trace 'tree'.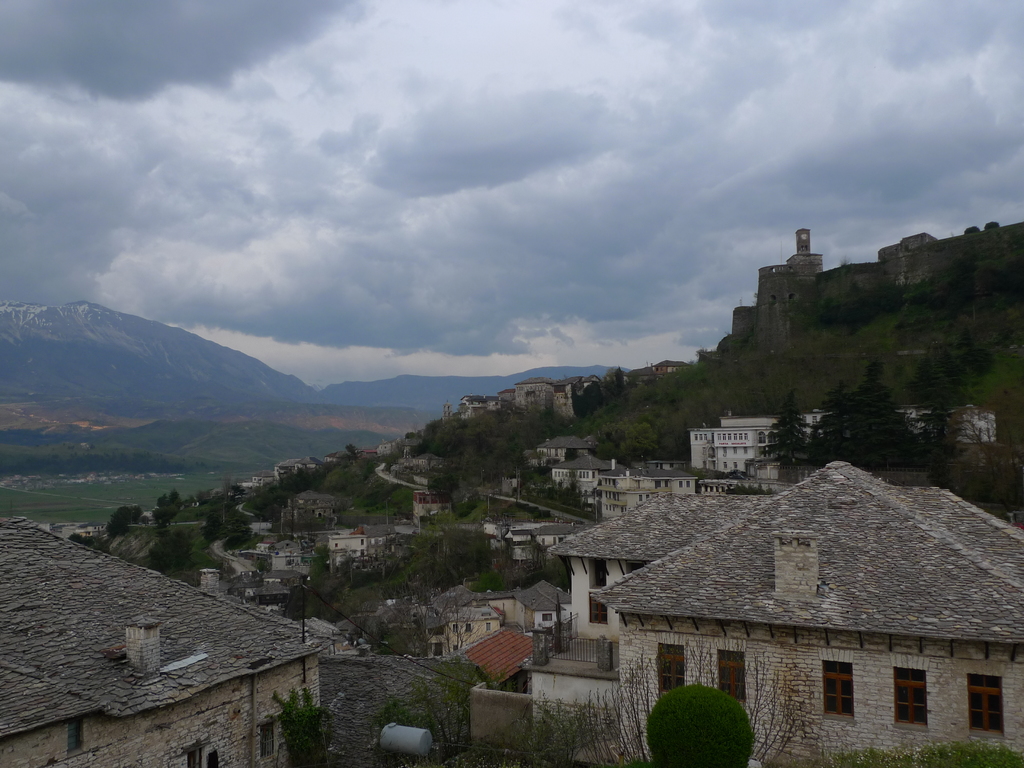
Traced to crop(844, 355, 904, 468).
